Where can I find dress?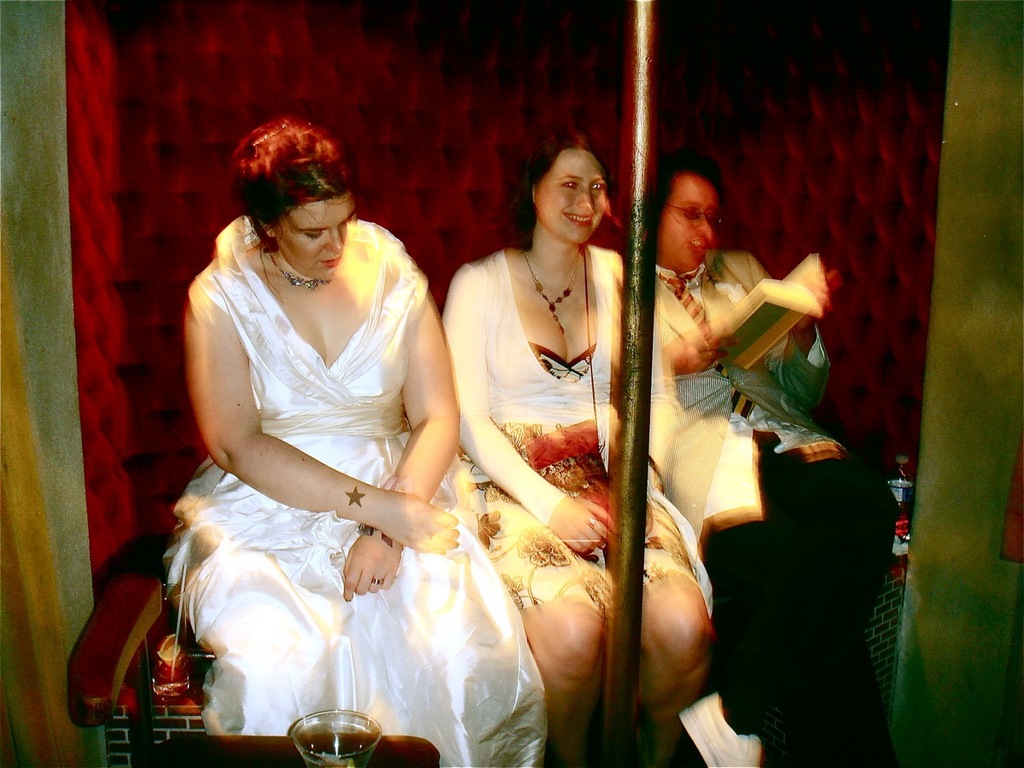
You can find it at <box>142,205,517,738</box>.
